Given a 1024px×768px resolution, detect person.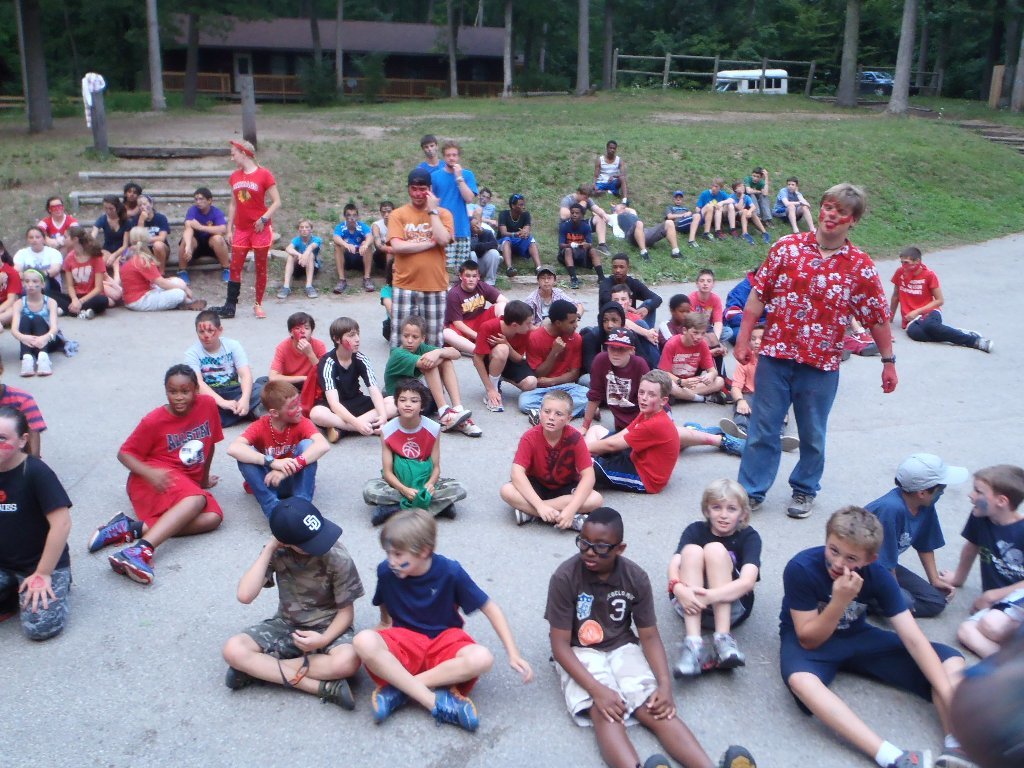
<region>472, 192, 498, 237</region>.
